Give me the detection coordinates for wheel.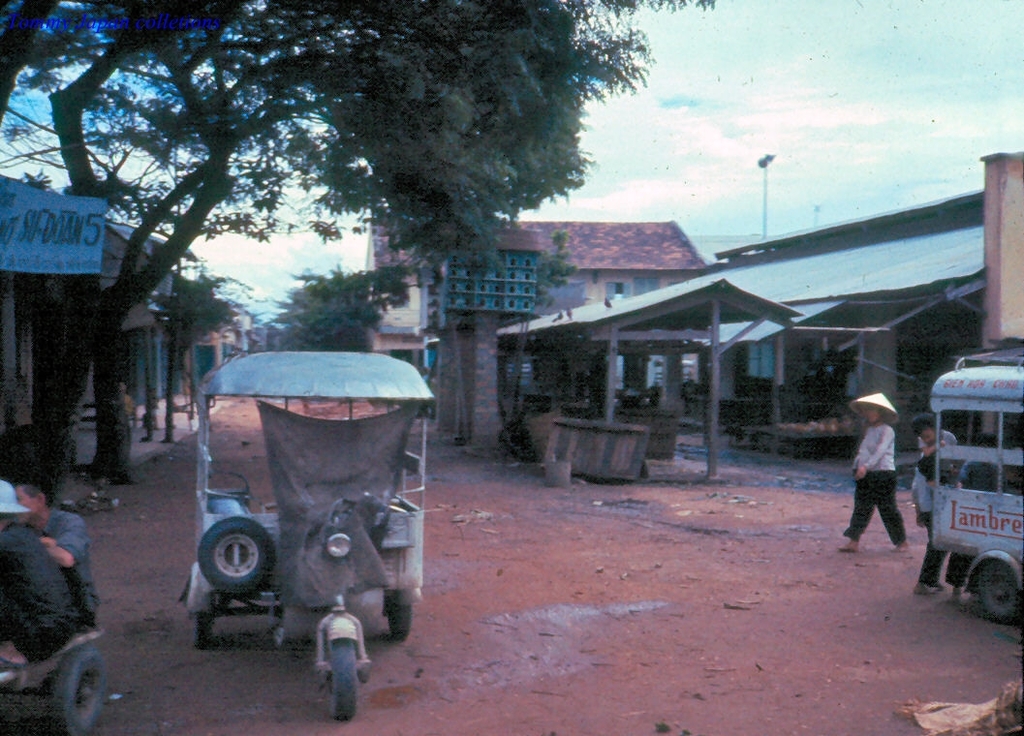
(974, 555, 1021, 623).
